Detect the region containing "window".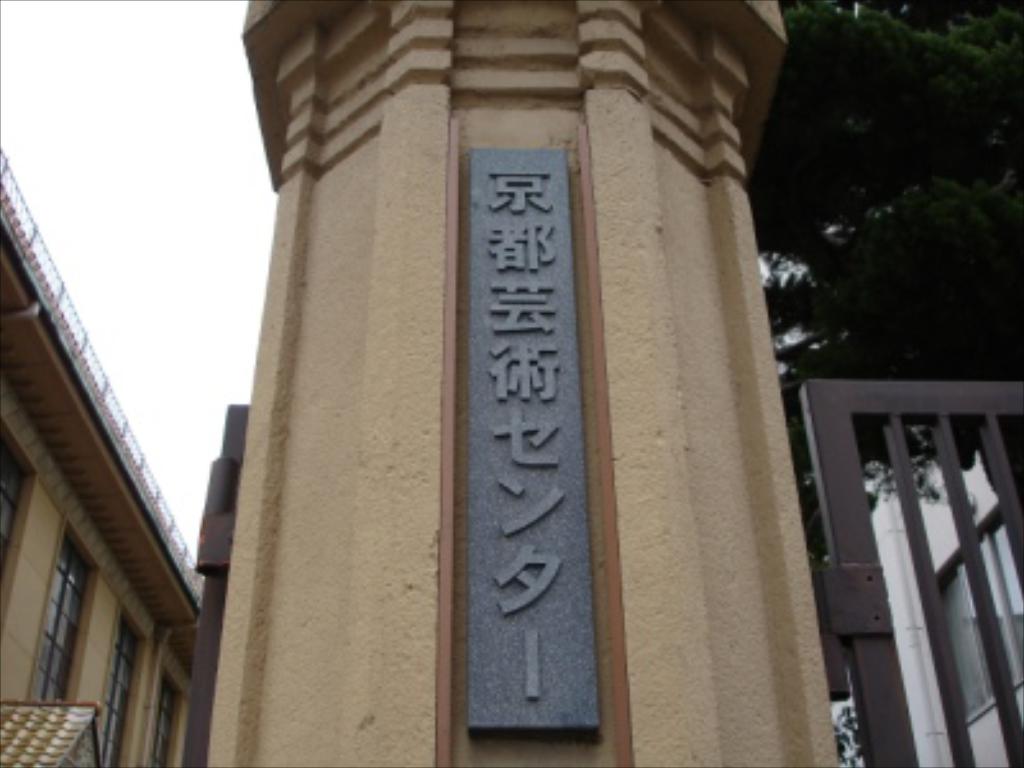
[90,614,143,765].
